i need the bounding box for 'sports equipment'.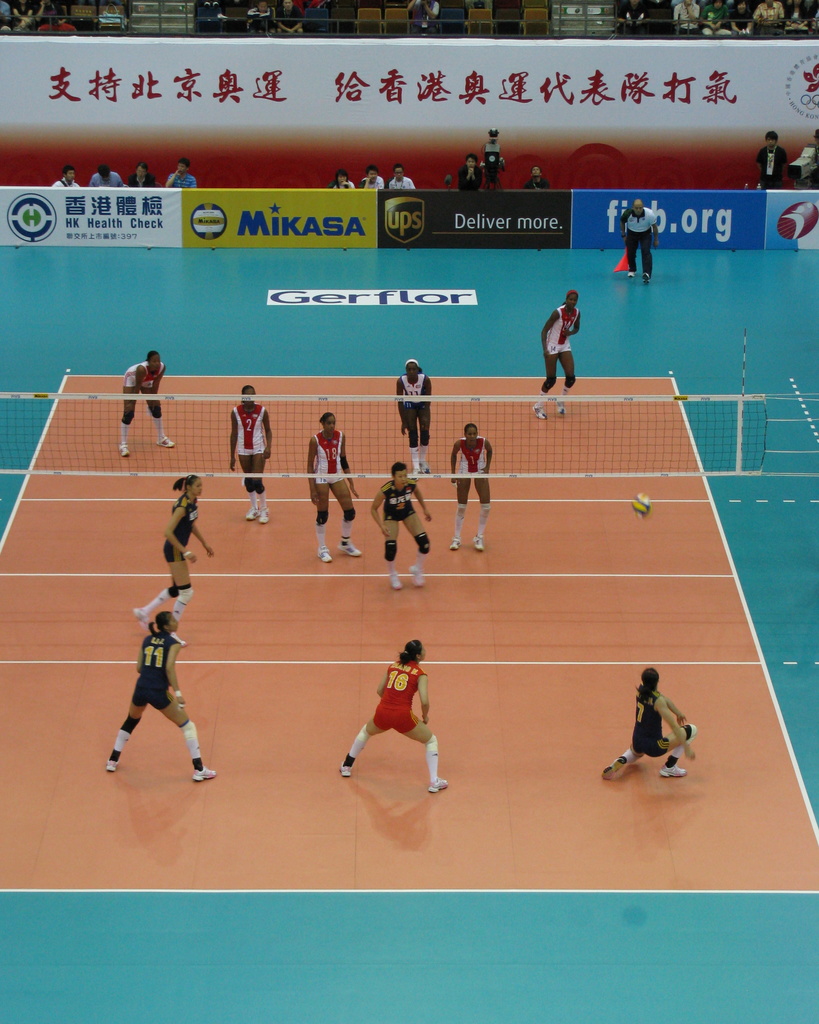
Here it is: detection(633, 495, 654, 522).
